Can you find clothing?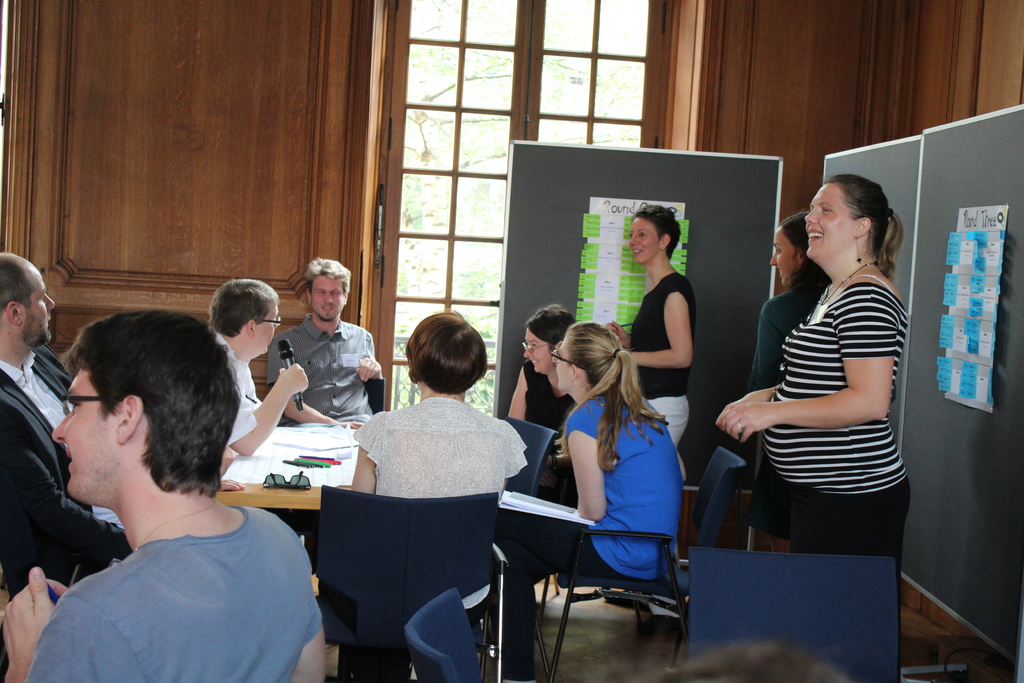
Yes, bounding box: <region>765, 281, 913, 608</region>.
